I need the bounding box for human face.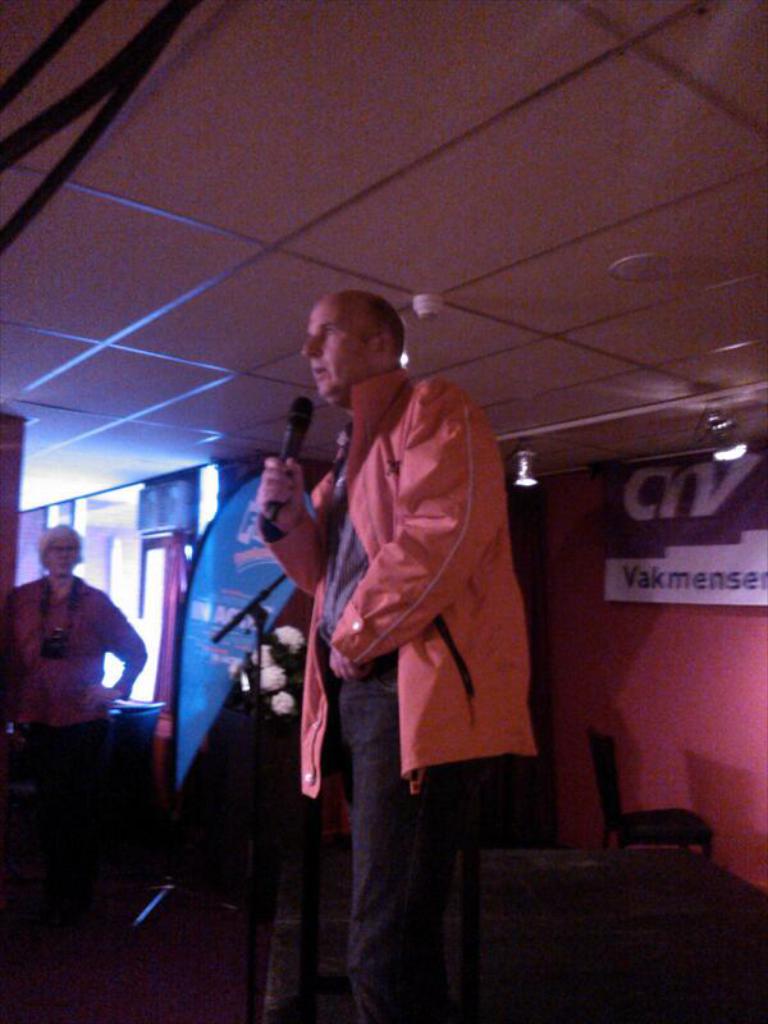
Here it is: pyautogui.locateOnScreen(302, 308, 371, 401).
